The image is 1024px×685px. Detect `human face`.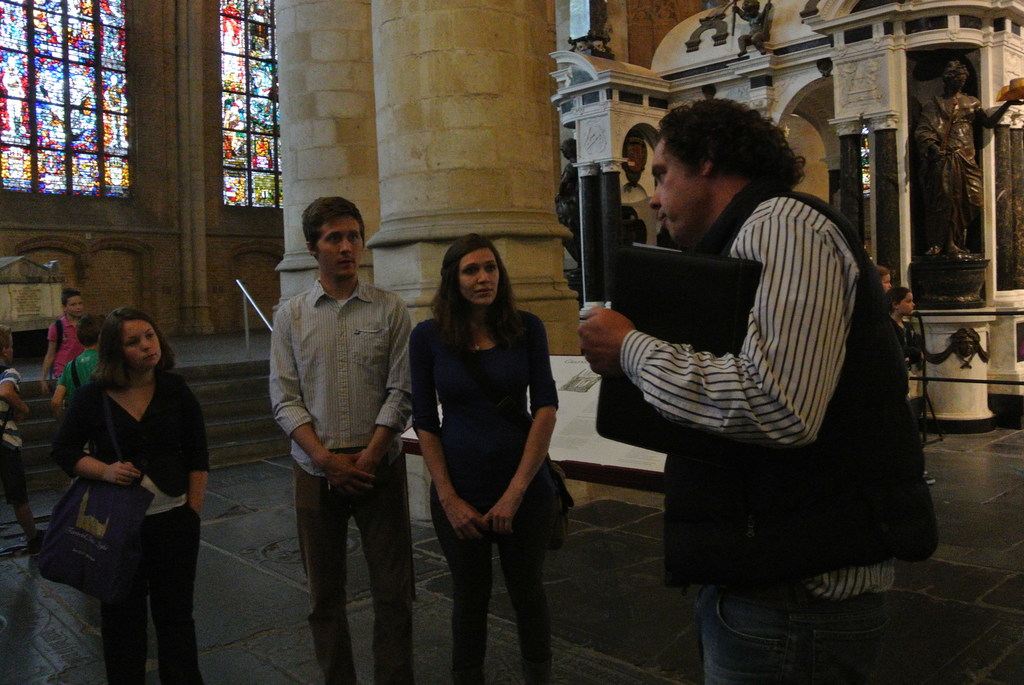
Detection: (left=8, top=338, right=13, bottom=369).
